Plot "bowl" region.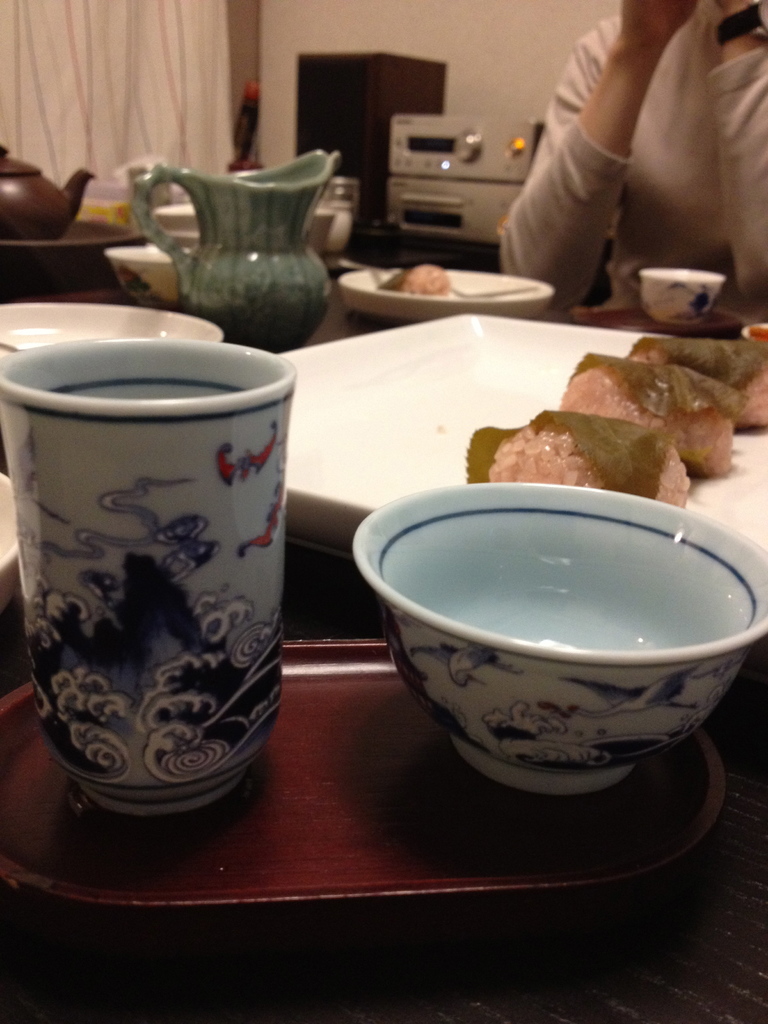
Plotted at {"x1": 0, "y1": 302, "x2": 220, "y2": 461}.
